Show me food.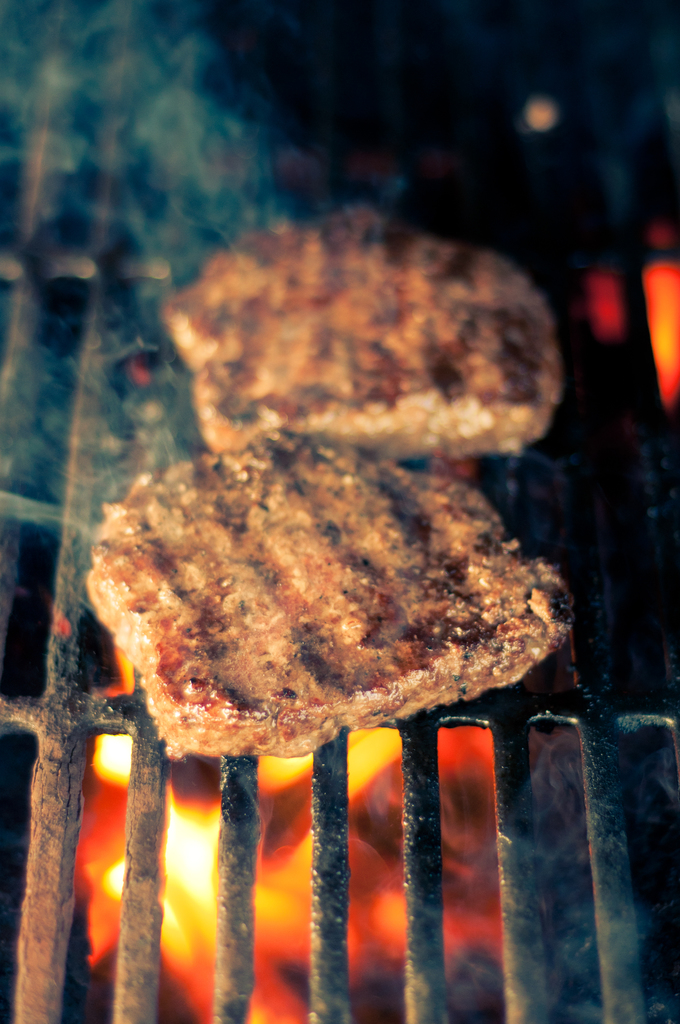
food is here: (156,197,569,463).
